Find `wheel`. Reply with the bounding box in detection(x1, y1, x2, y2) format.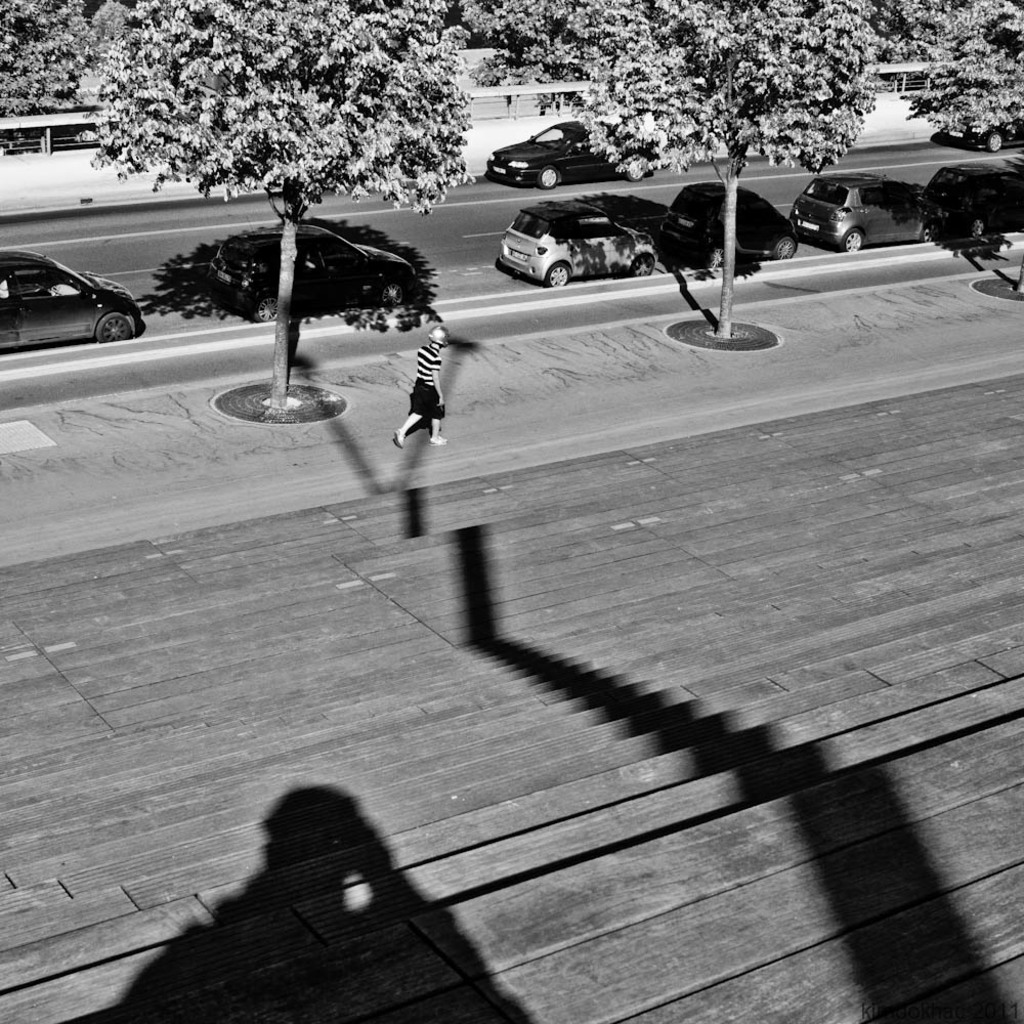
detection(702, 251, 726, 272).
